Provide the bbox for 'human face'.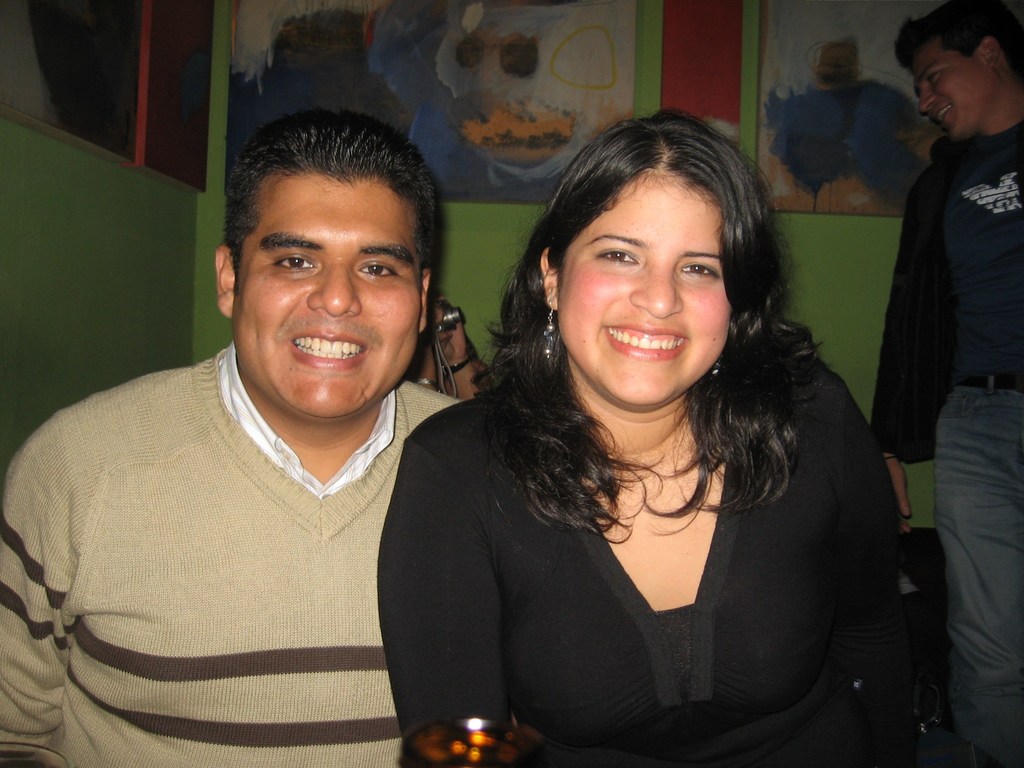
(234,171,427,424).
